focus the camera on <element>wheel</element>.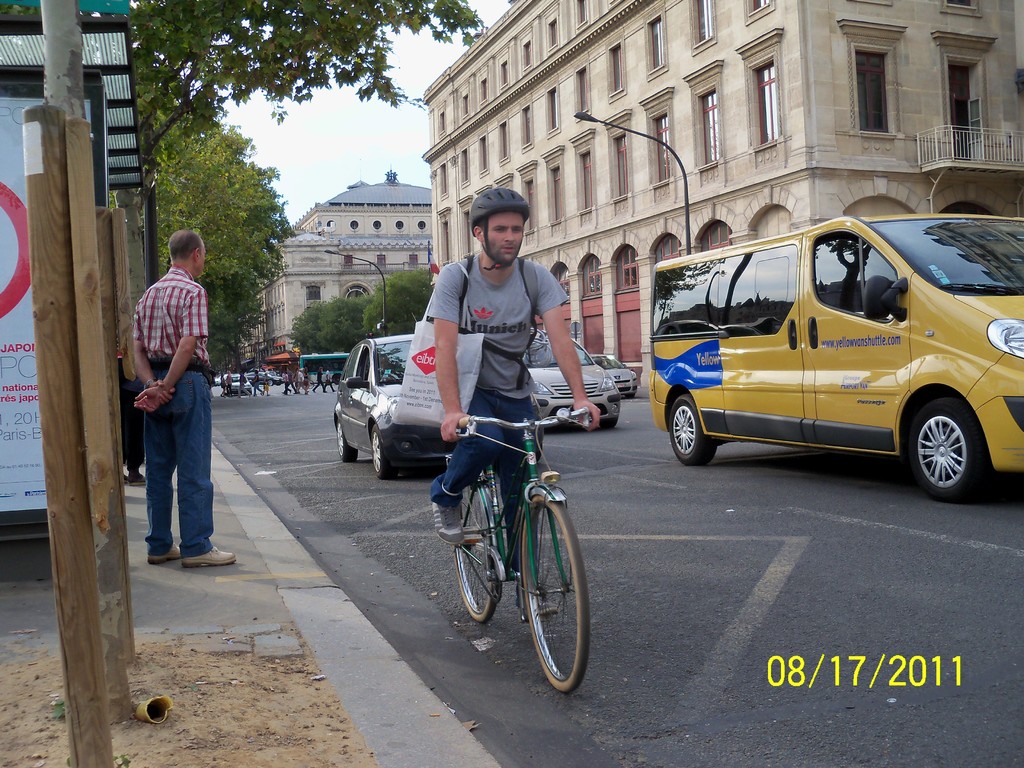
Focus region: 598:415:620:431.
